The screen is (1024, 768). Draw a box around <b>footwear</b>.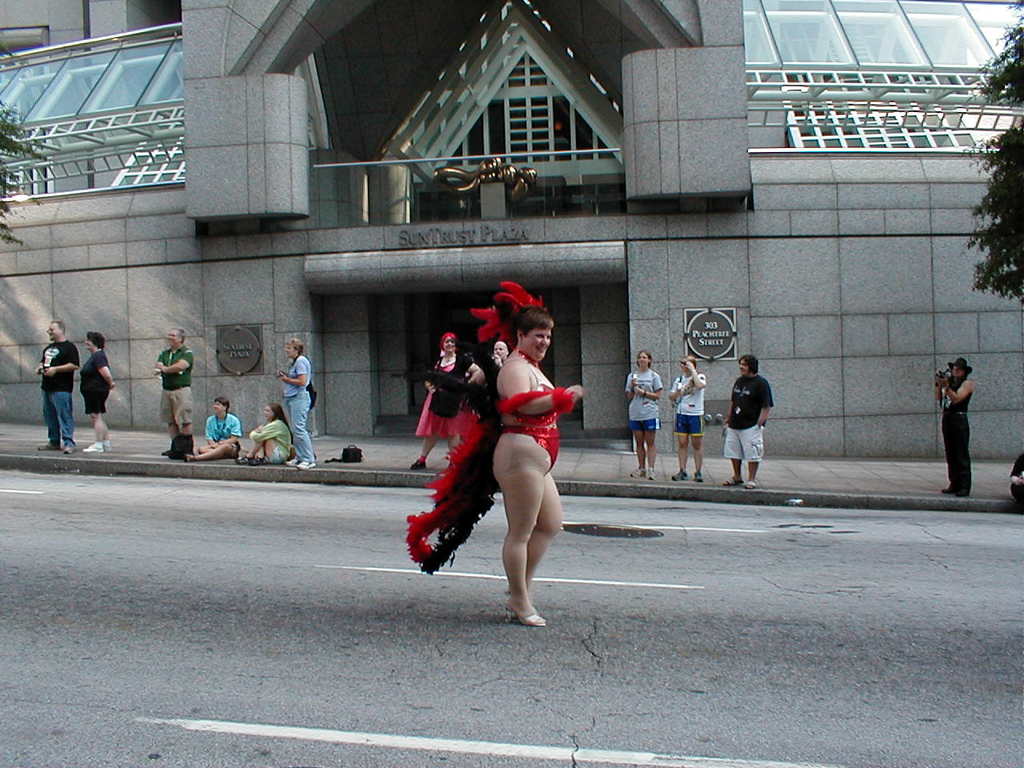
BBox(669, 467, 686, 482).
